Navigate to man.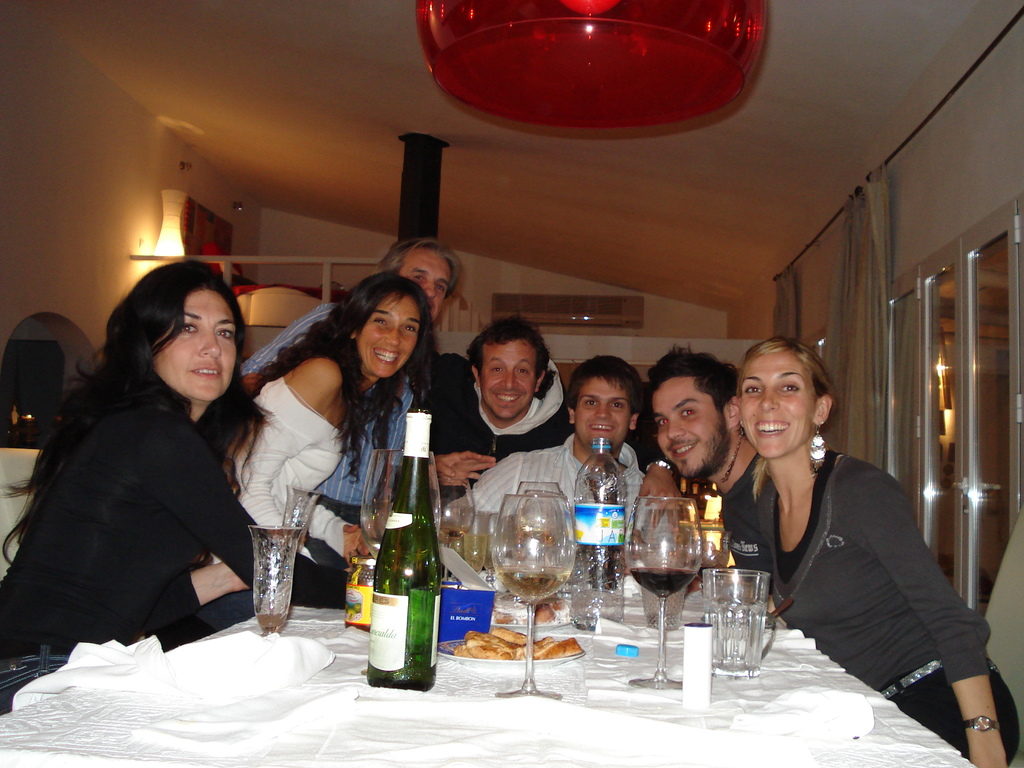
Navigation target: l=454, t=346, r=674, b=582.
